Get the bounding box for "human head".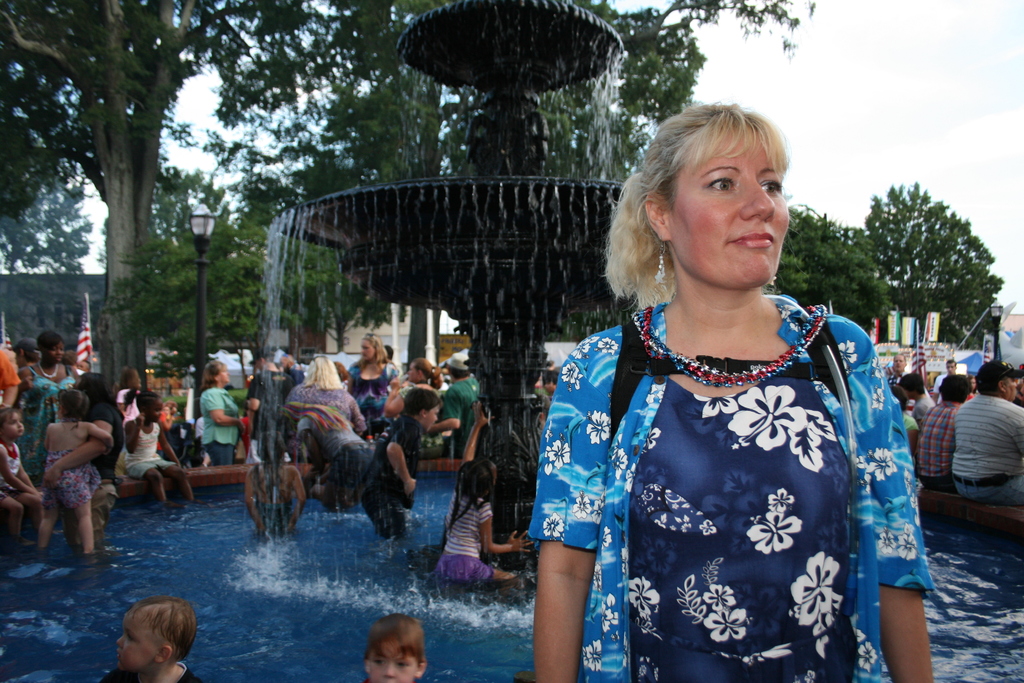
(x1=405, y1=357, x2=436, y2=382).
